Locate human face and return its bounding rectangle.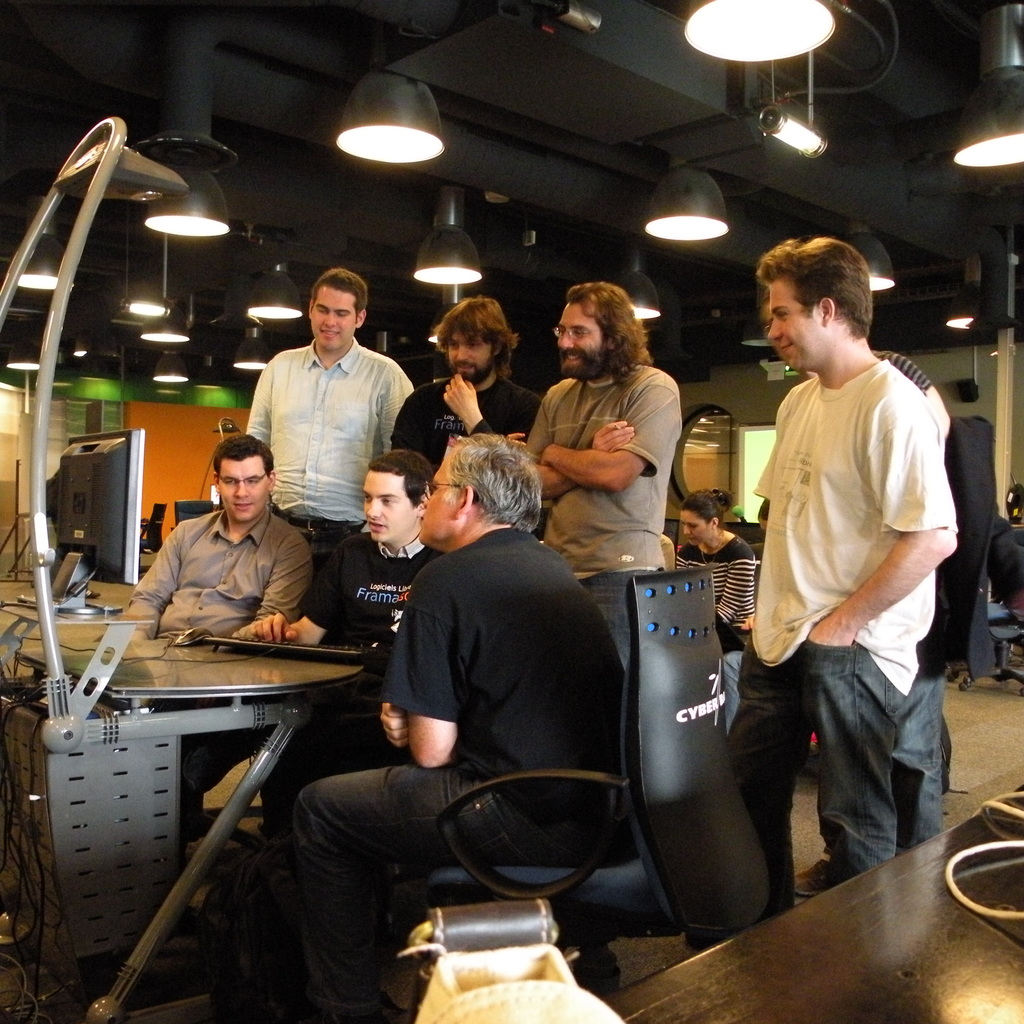
[366,473,406,540].
